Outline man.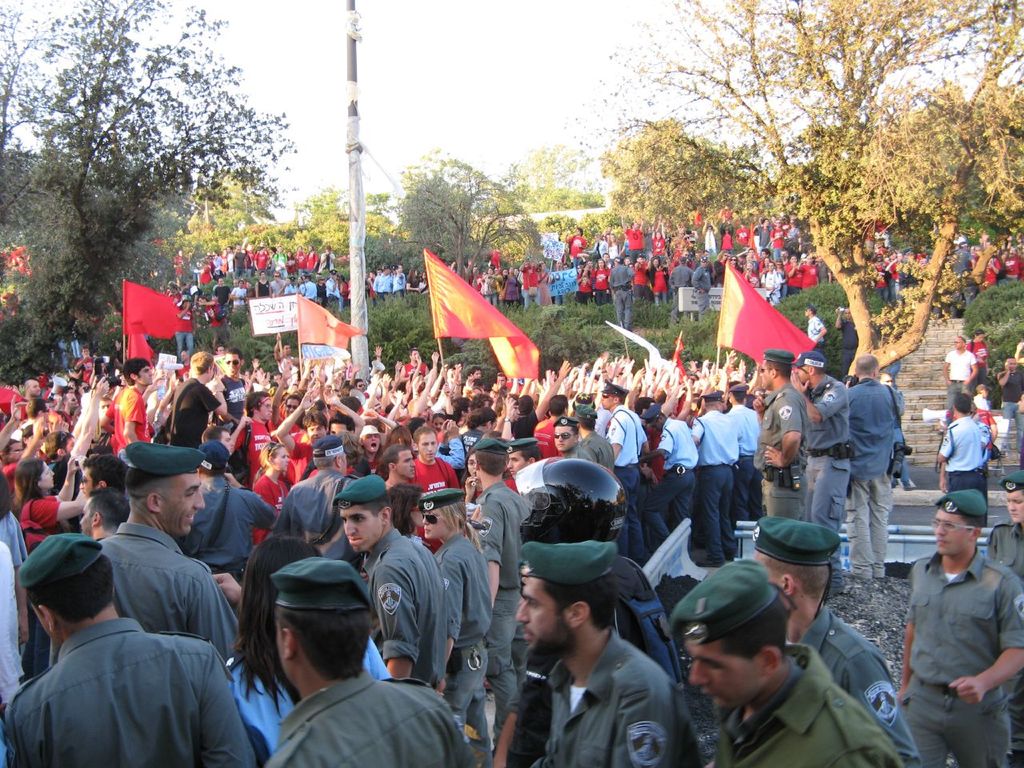
Outline: (x1=225, y1=389, x2=279, y2=481).
